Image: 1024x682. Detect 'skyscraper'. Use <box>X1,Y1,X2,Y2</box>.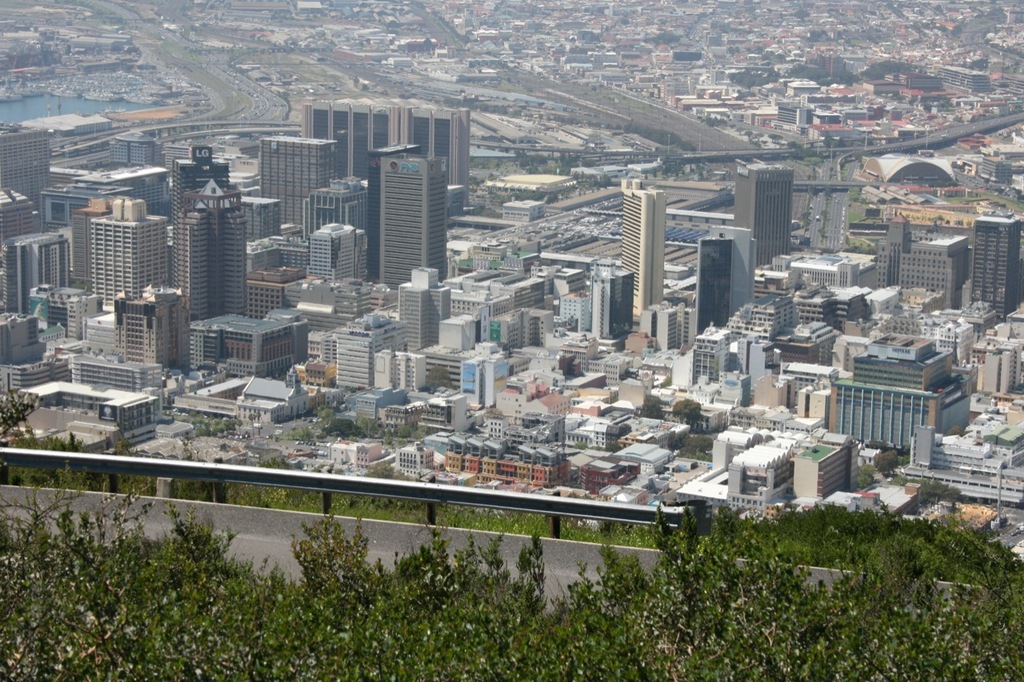
<box>94,198,170,299</box>.
